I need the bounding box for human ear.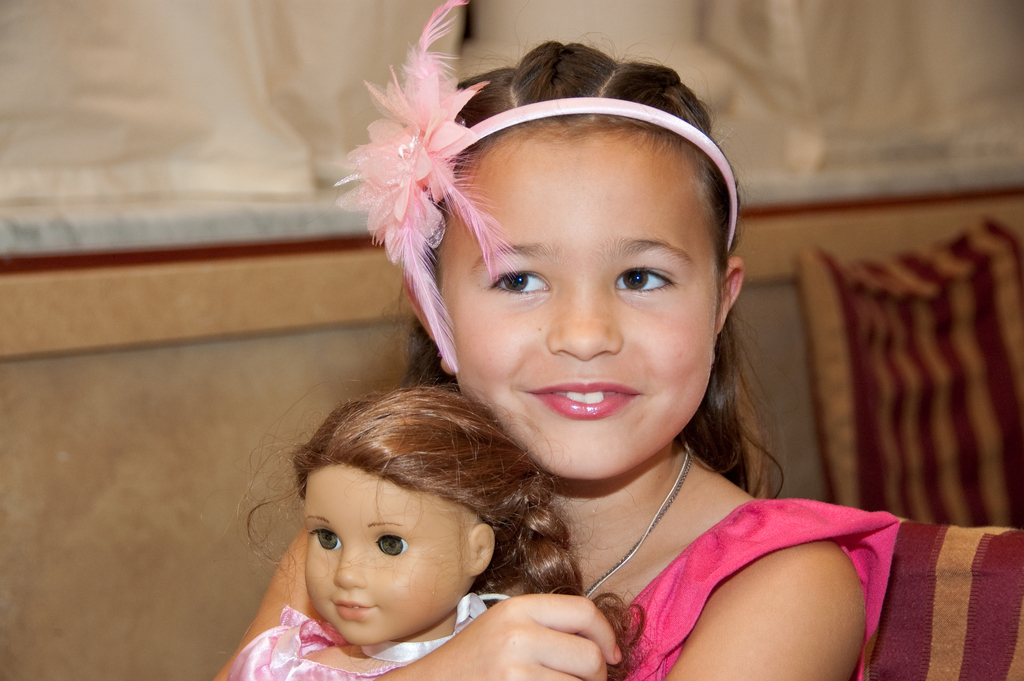
Here it is: [x1=471, y1=523, x2=492, y2=577].
